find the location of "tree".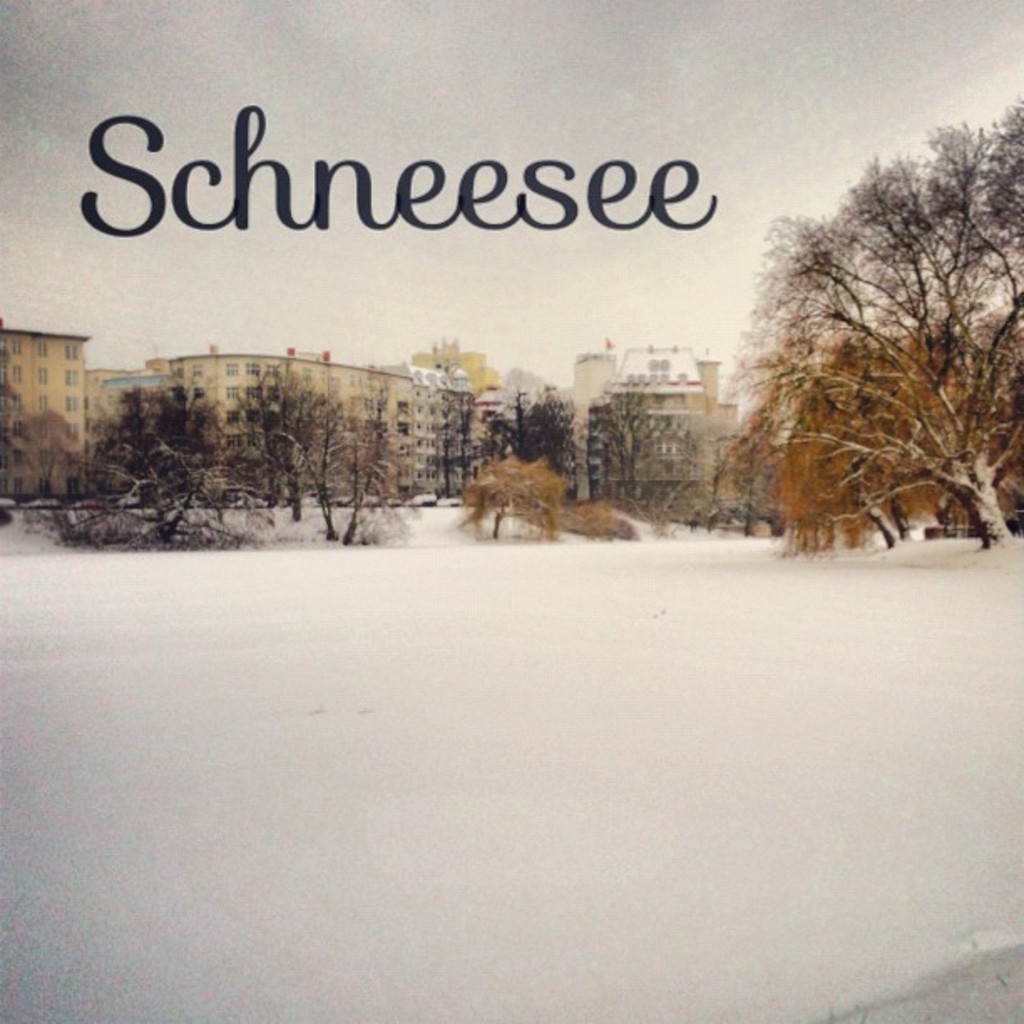
Location: [457,453,569,540].
